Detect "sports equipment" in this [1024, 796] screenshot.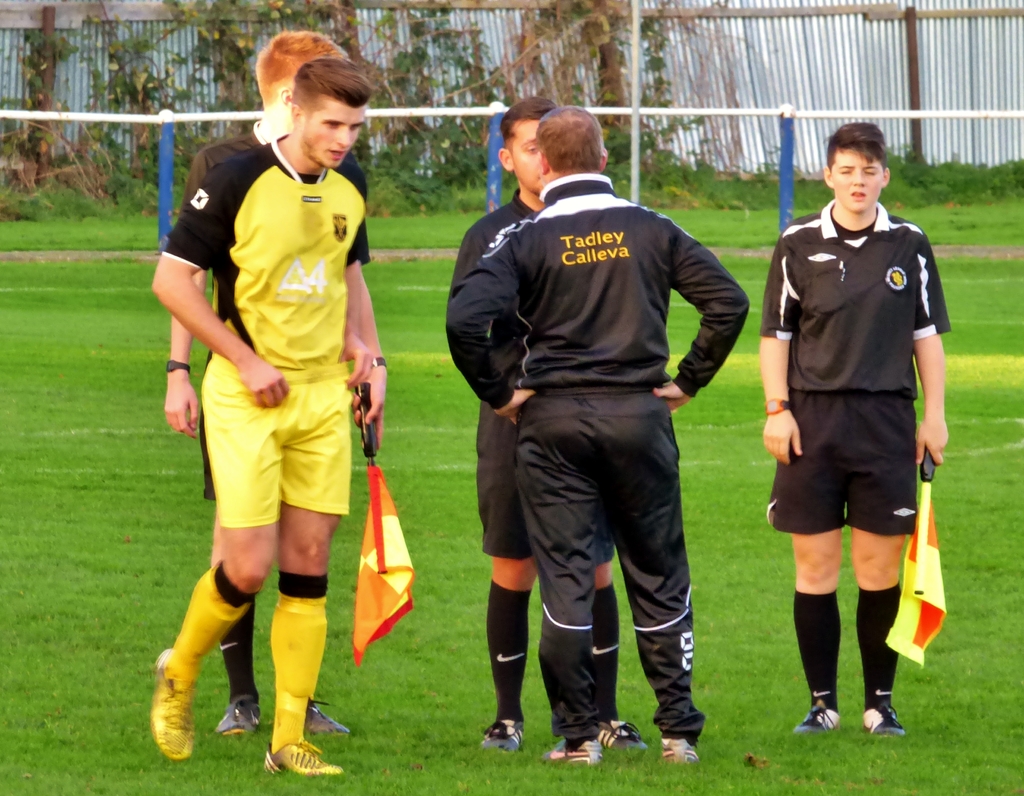
Detection: left=303, top=699, right=348, bottom=735.
